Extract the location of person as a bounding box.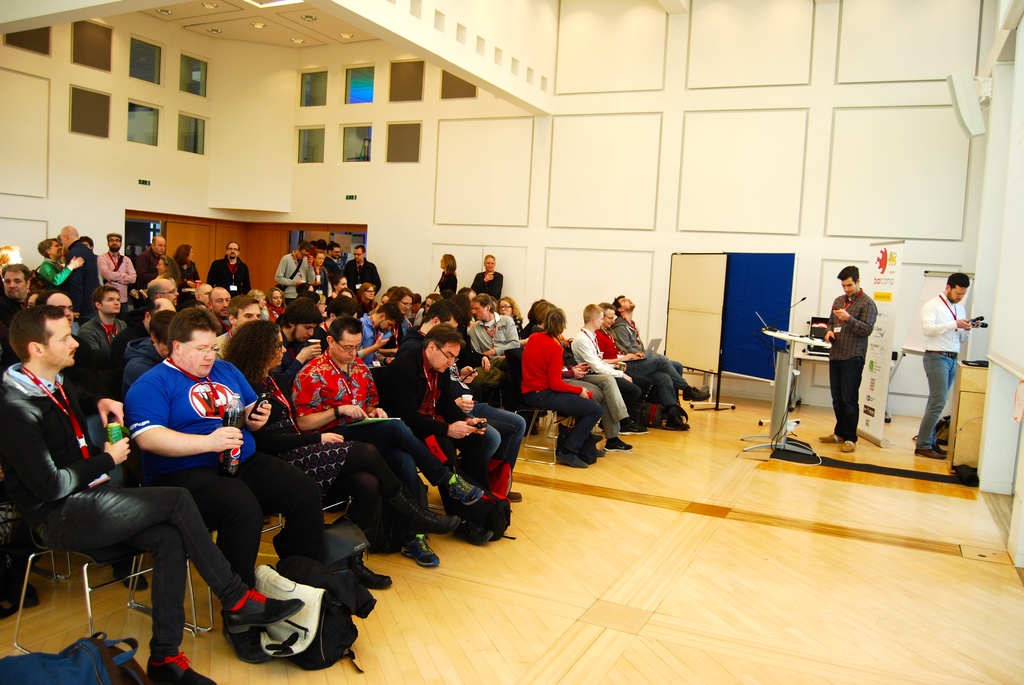
{"x1": 32, "y1": 235, "x2": 83, "y2": 289}.
